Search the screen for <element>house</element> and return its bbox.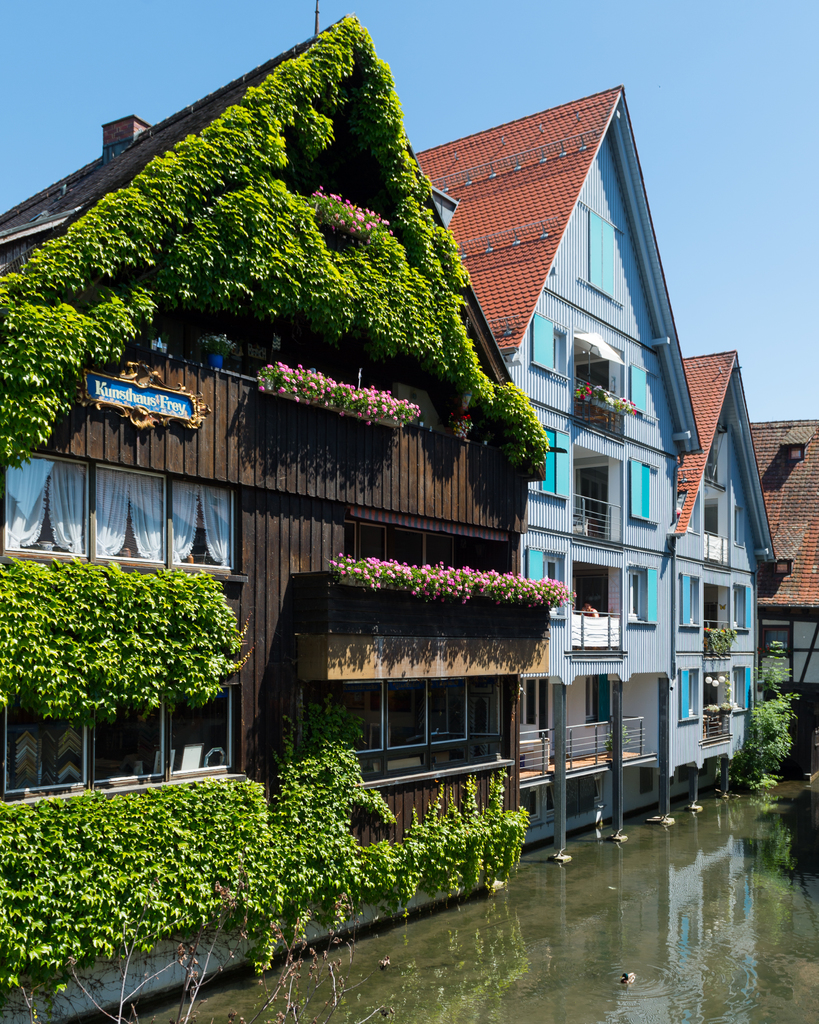
Found: l=669, t=346, r=773, b=774.
